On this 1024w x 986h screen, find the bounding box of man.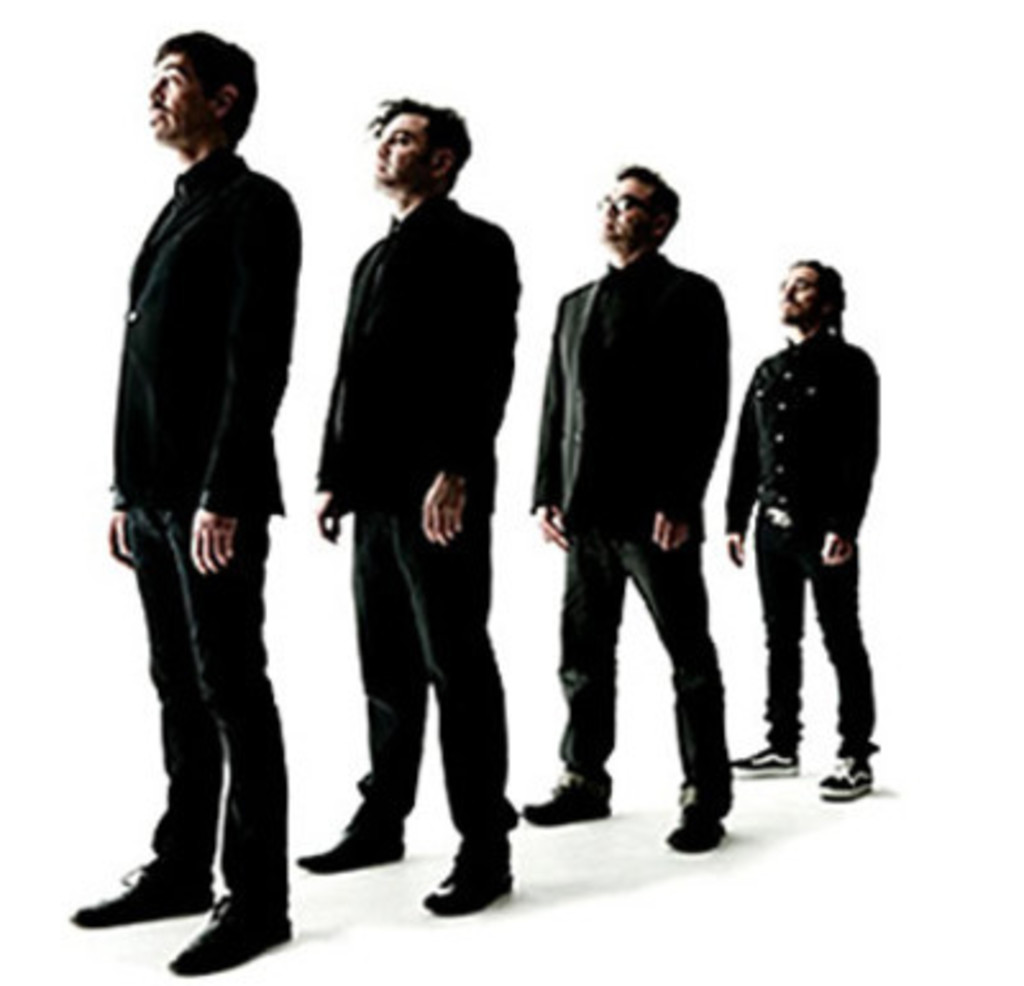
Bounding box: <bbox>732, 261, 876, 799</bbox>.
